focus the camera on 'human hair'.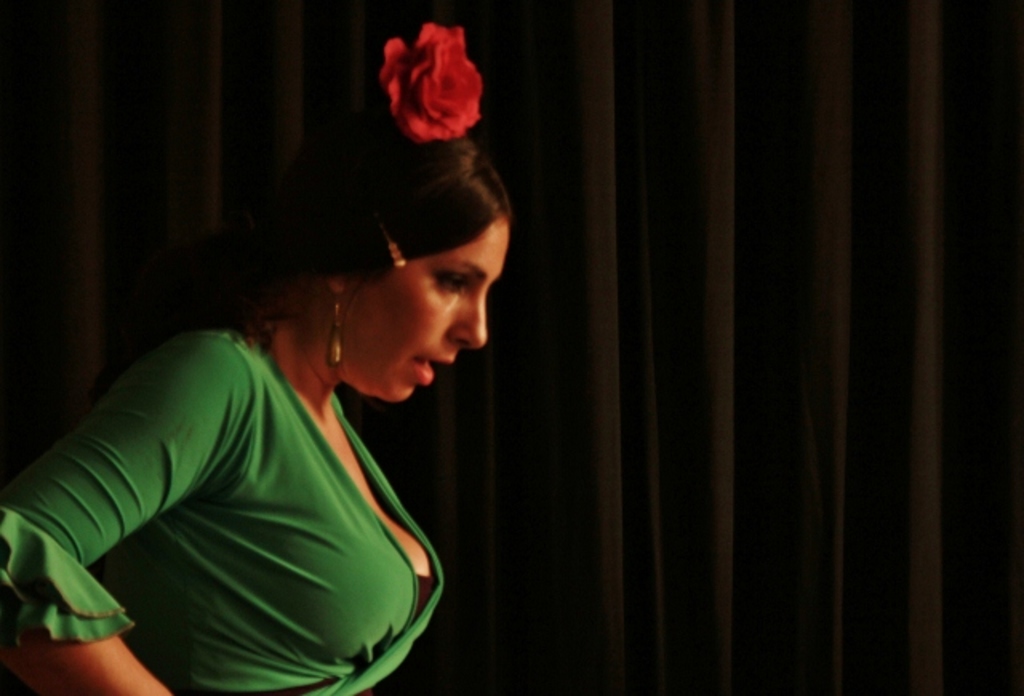
Focus region: x1=266, y1=107, x2=510, y2=294.
